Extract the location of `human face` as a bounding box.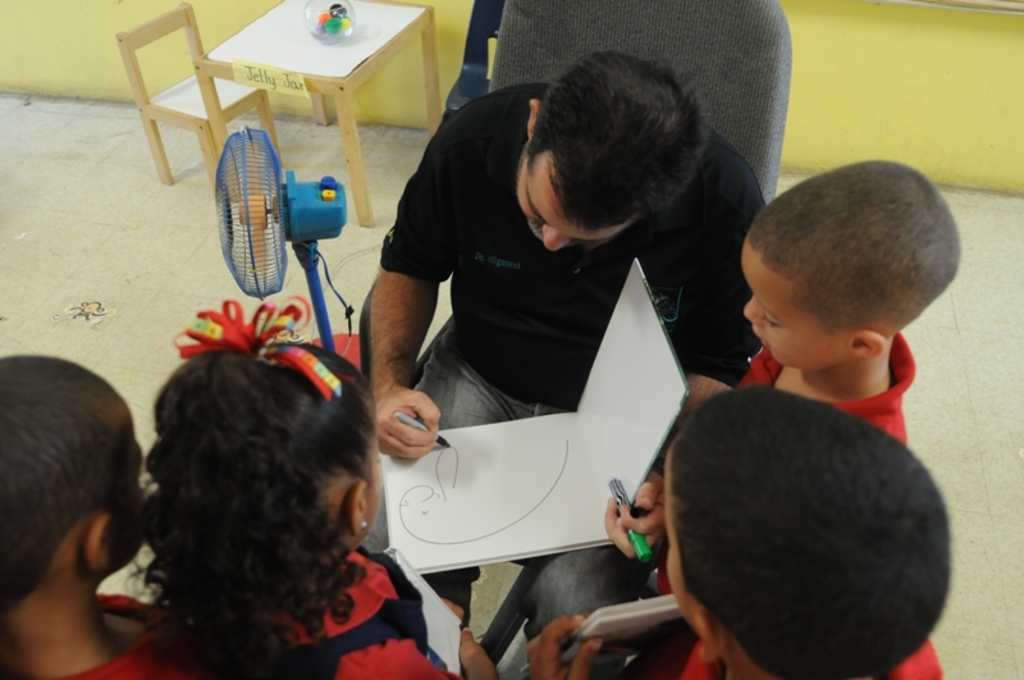
740/251/823/366.
